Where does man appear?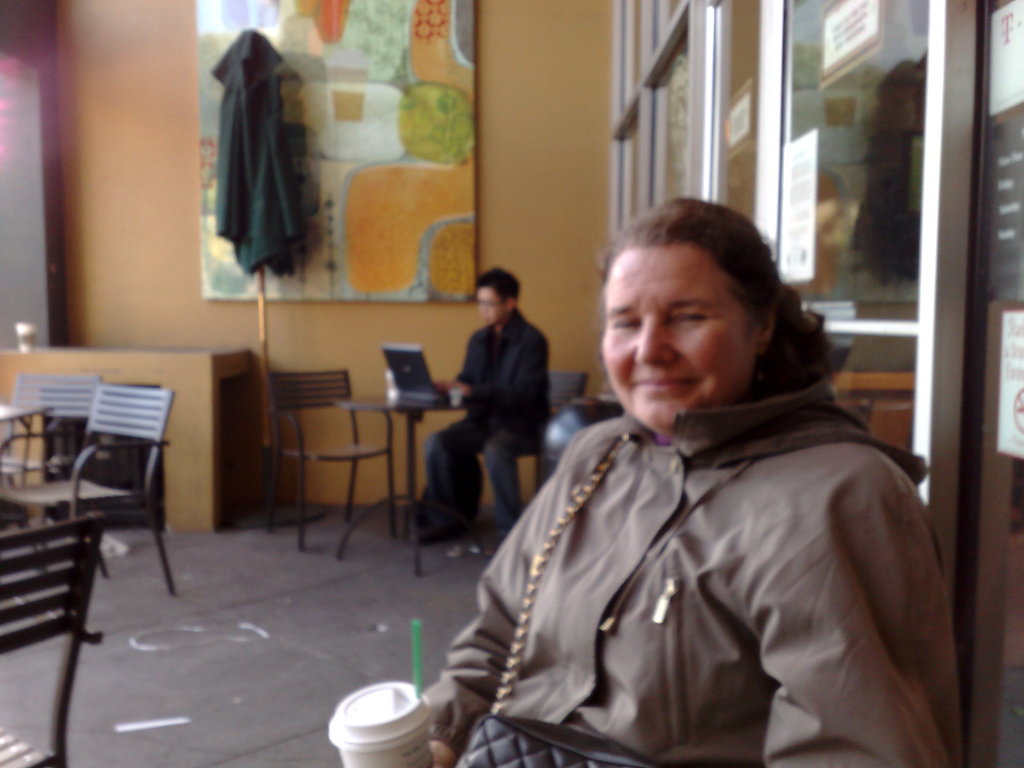
Appears at {"x1": 432, "y1": 281, "x2": 575, "y2": 494}.
